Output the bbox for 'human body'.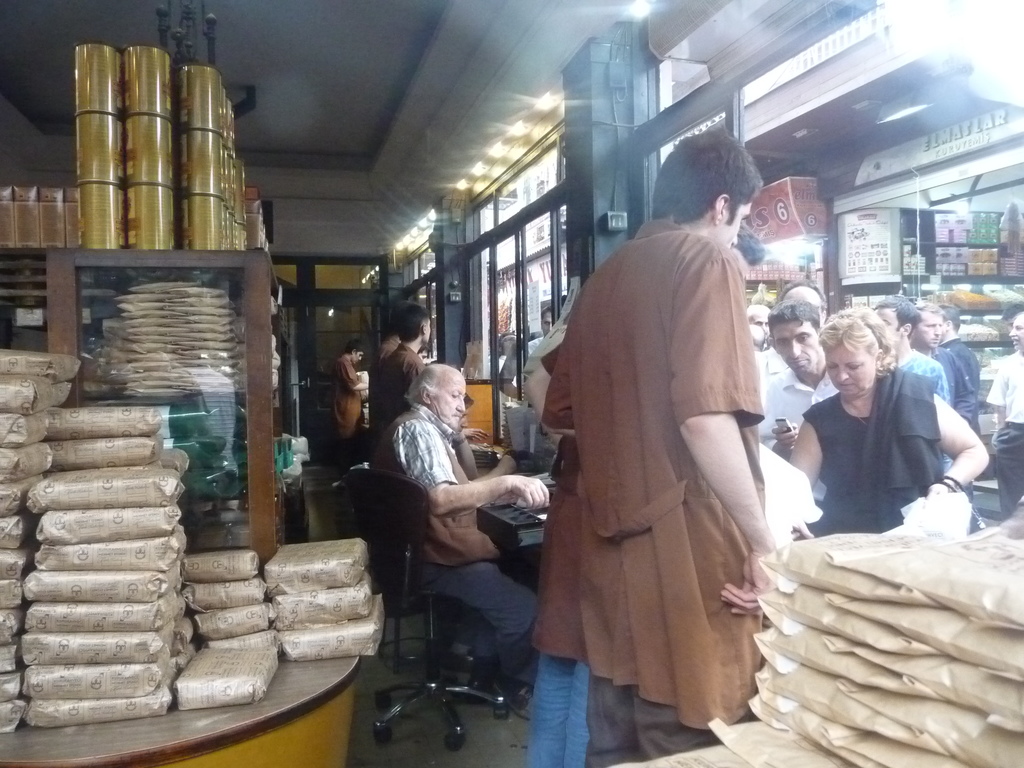
left=877, top=291, right=950, bottom=472.
